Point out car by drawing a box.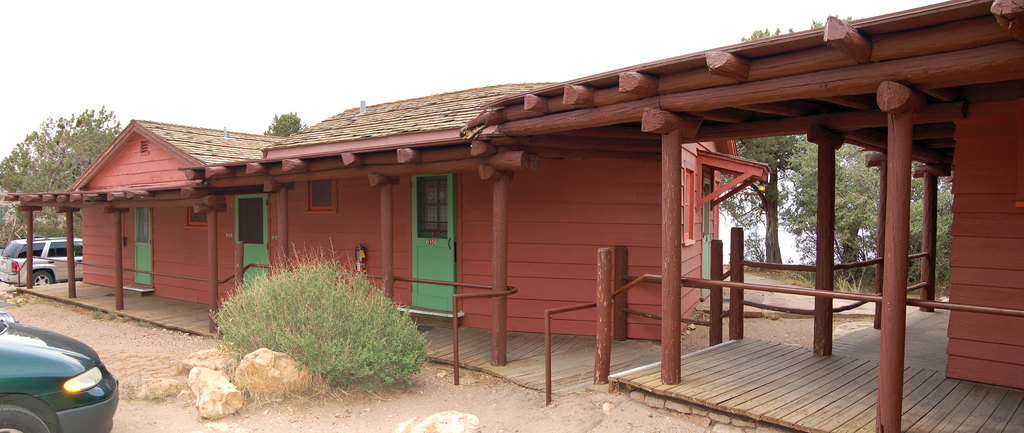
region(0, 235, 87, 289).
